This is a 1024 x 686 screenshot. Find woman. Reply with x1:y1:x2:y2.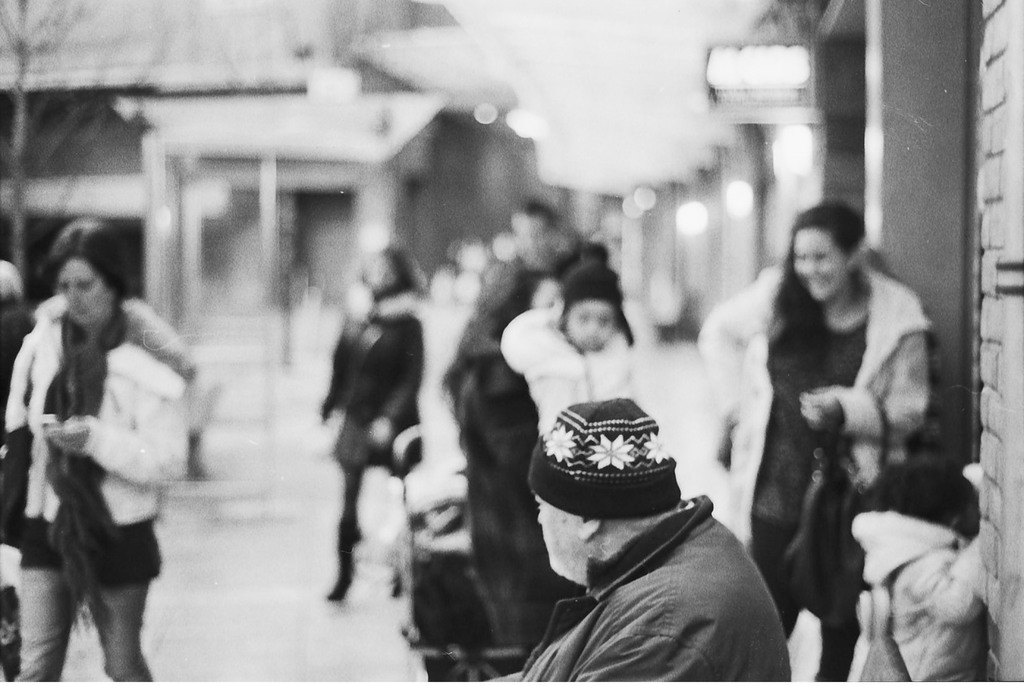
719:182:945:676.
